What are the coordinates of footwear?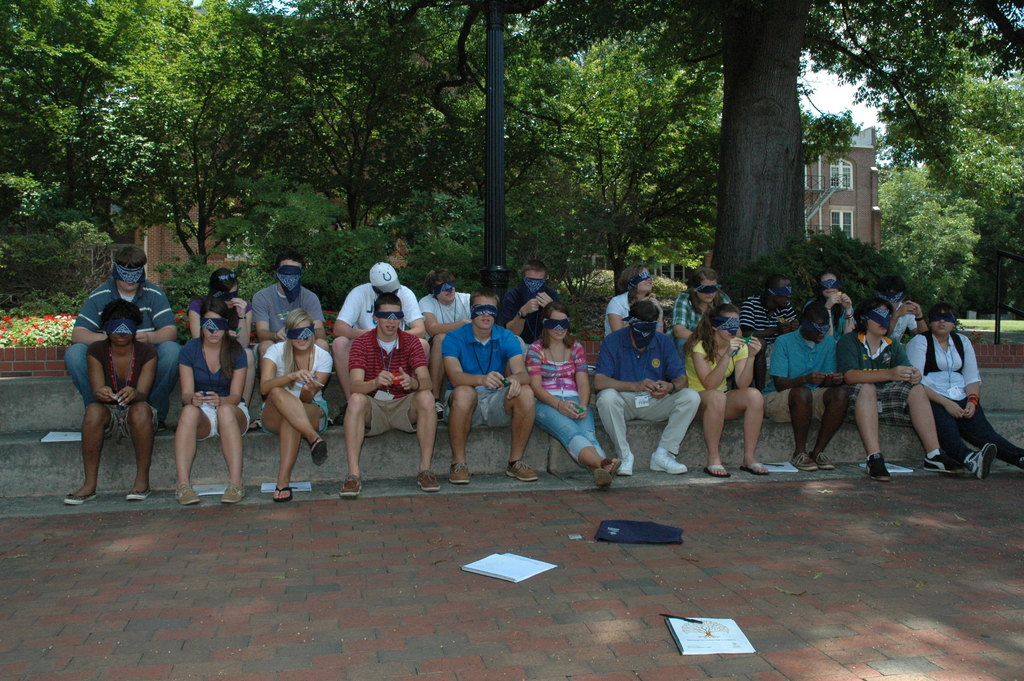
[left=615, top=455, right=636, bottom=479].
